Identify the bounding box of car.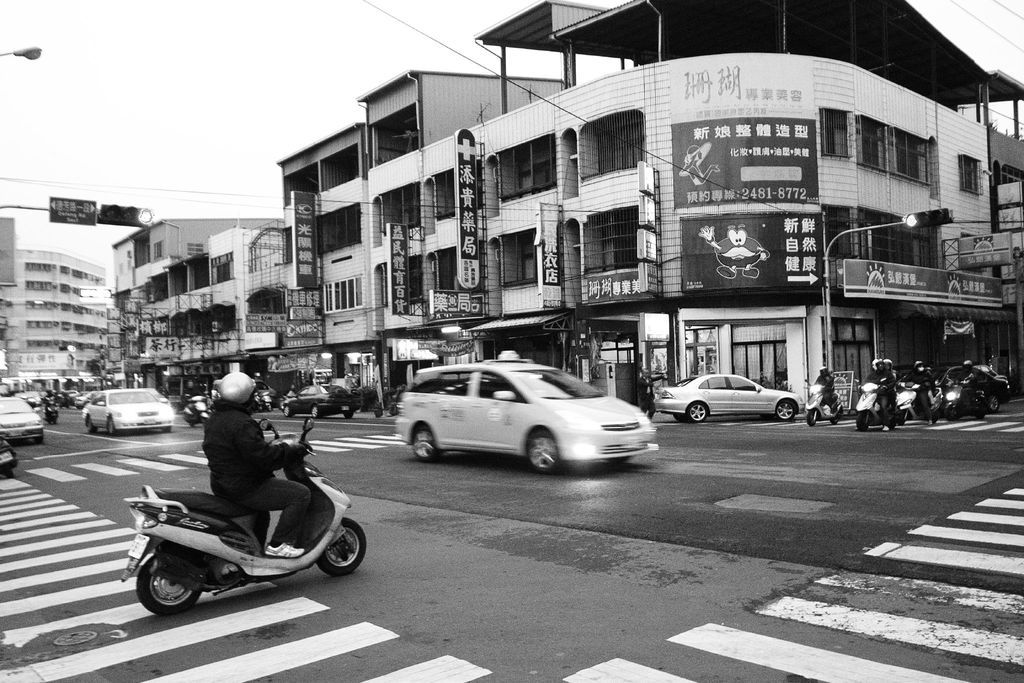
394:347:661:473.
